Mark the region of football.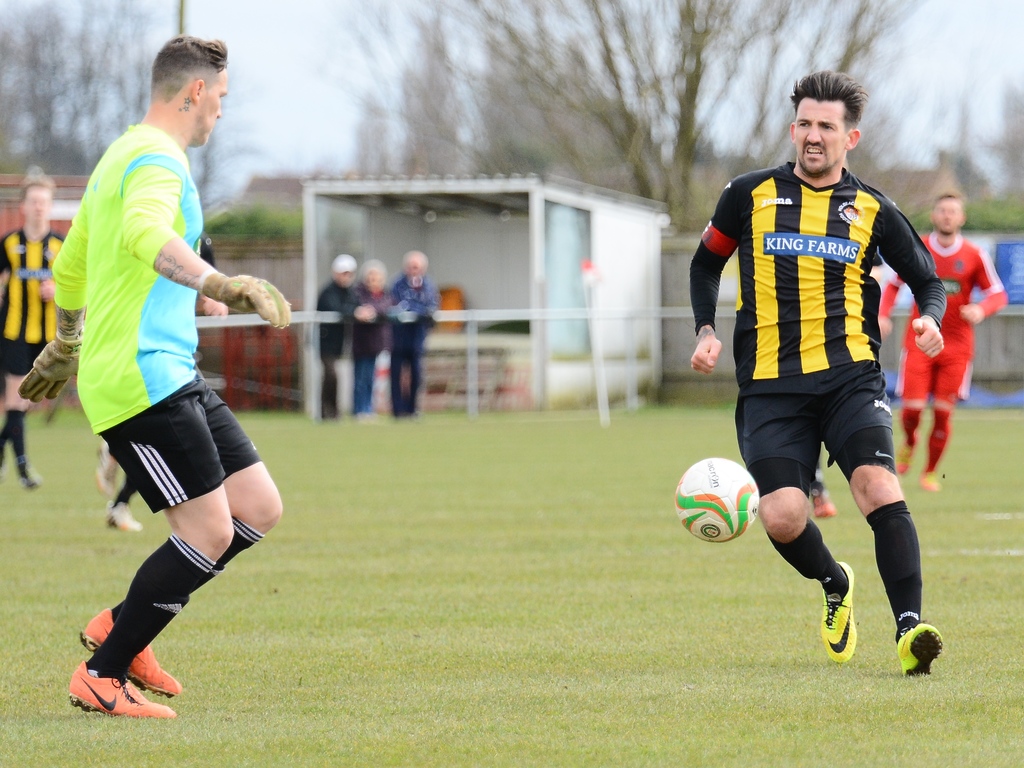
Region: 673:453:764:543.
